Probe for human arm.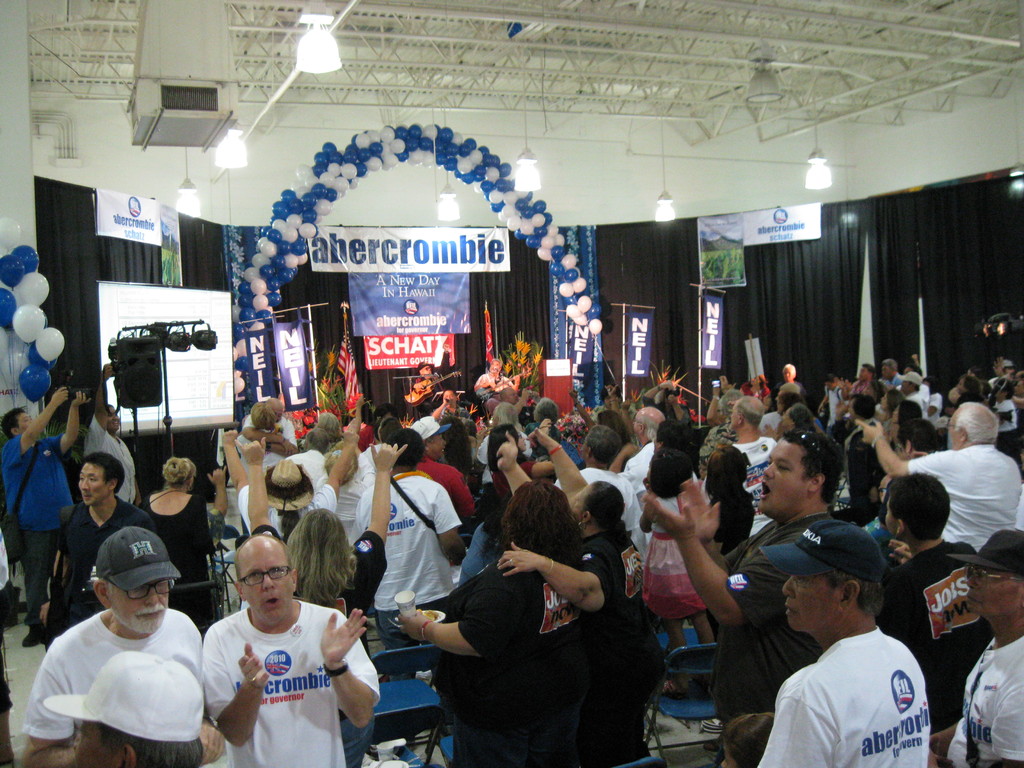
Probe result: bbox=[0, 376, 70, 467].
